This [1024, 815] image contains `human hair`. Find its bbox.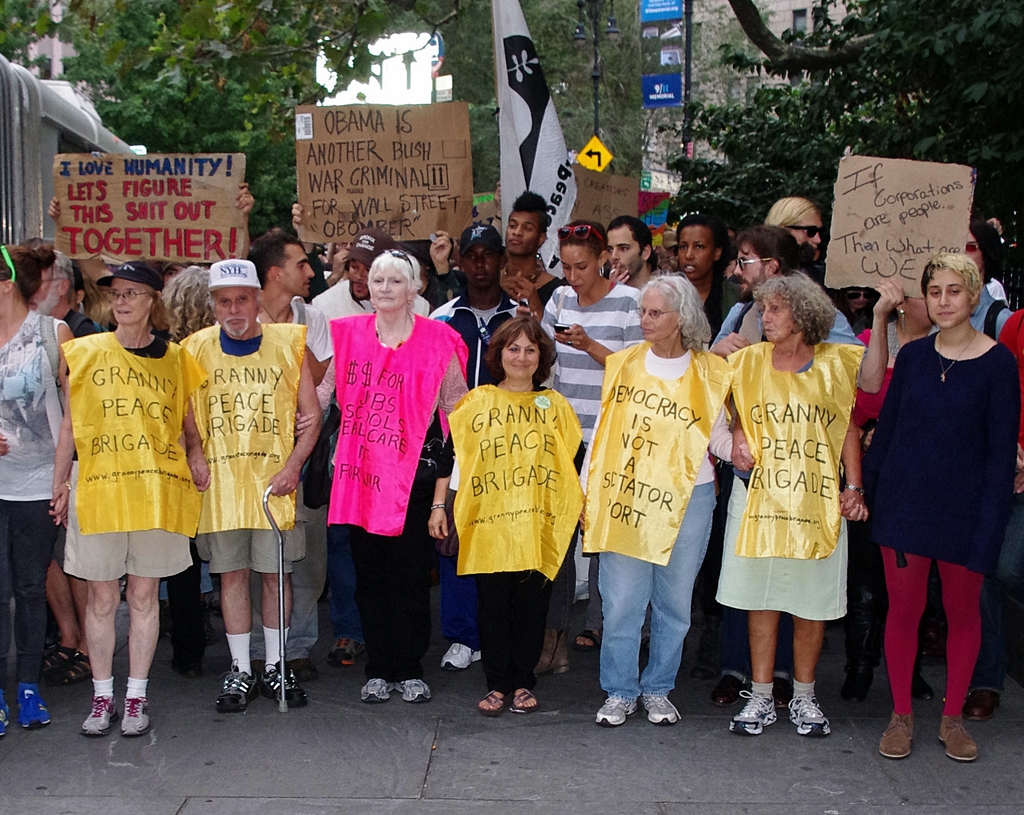
[145, 285, 174, 330].
